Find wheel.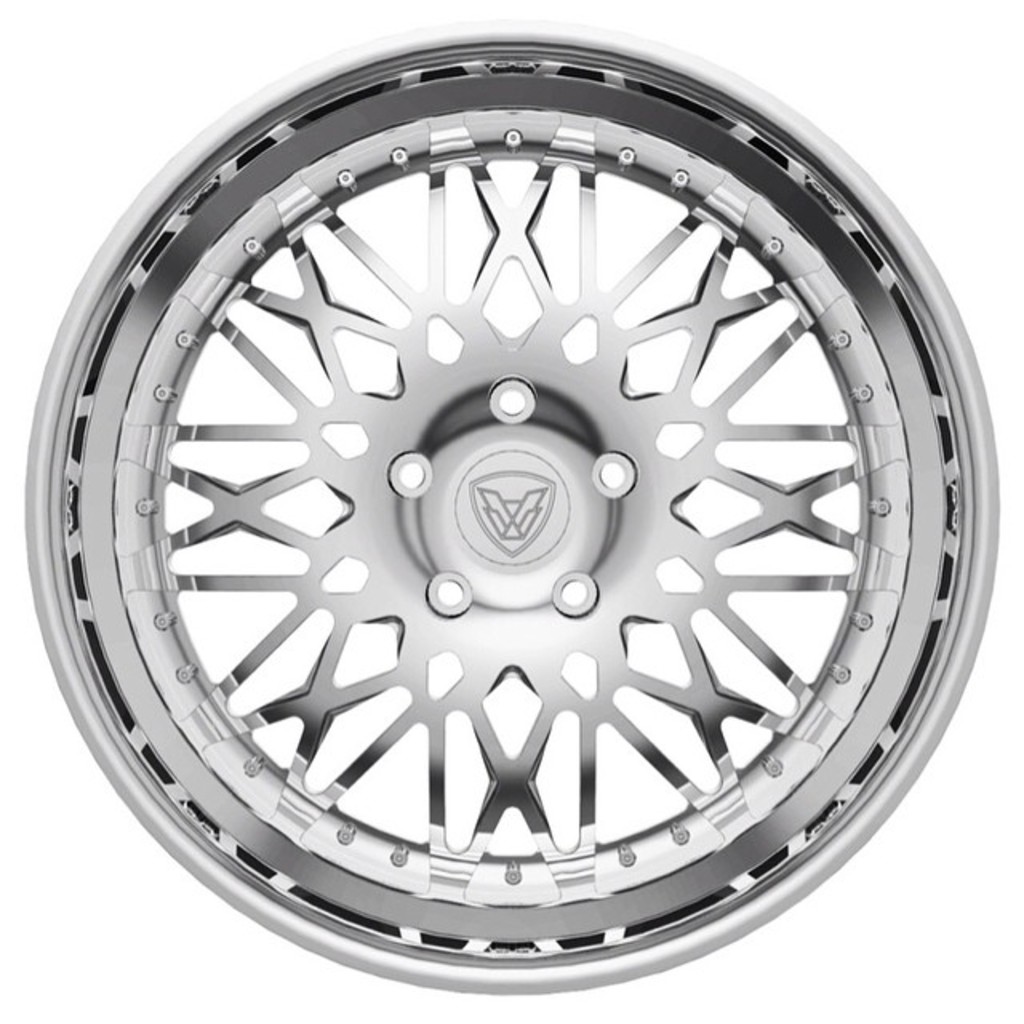
bbox(64, 38, 997, 979).
